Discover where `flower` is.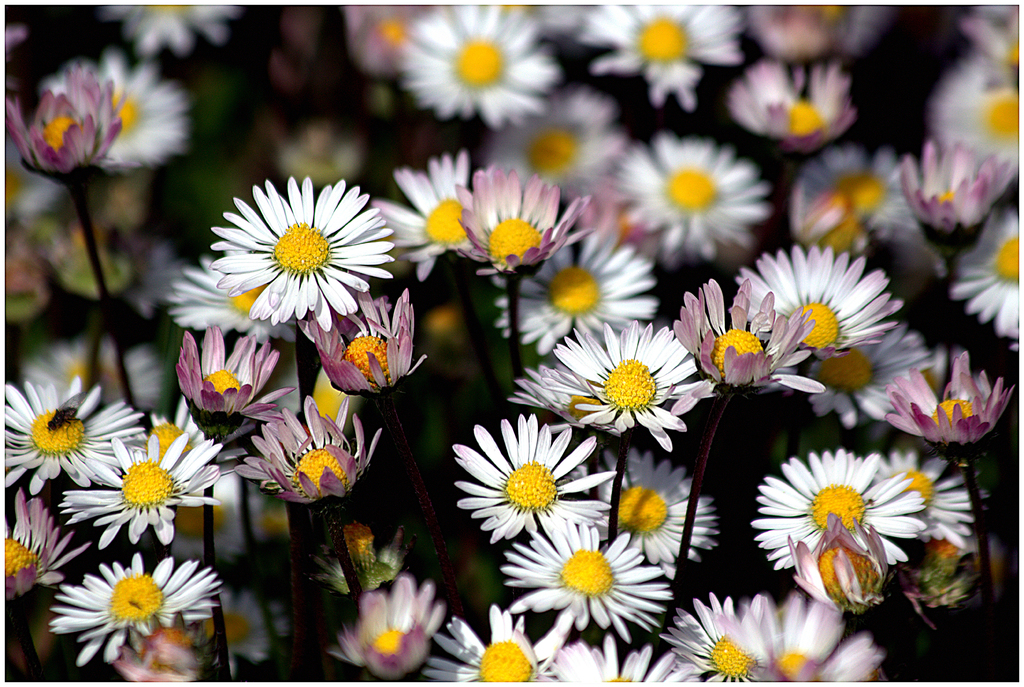
Discovered at region(671, 279, 826, 399).
